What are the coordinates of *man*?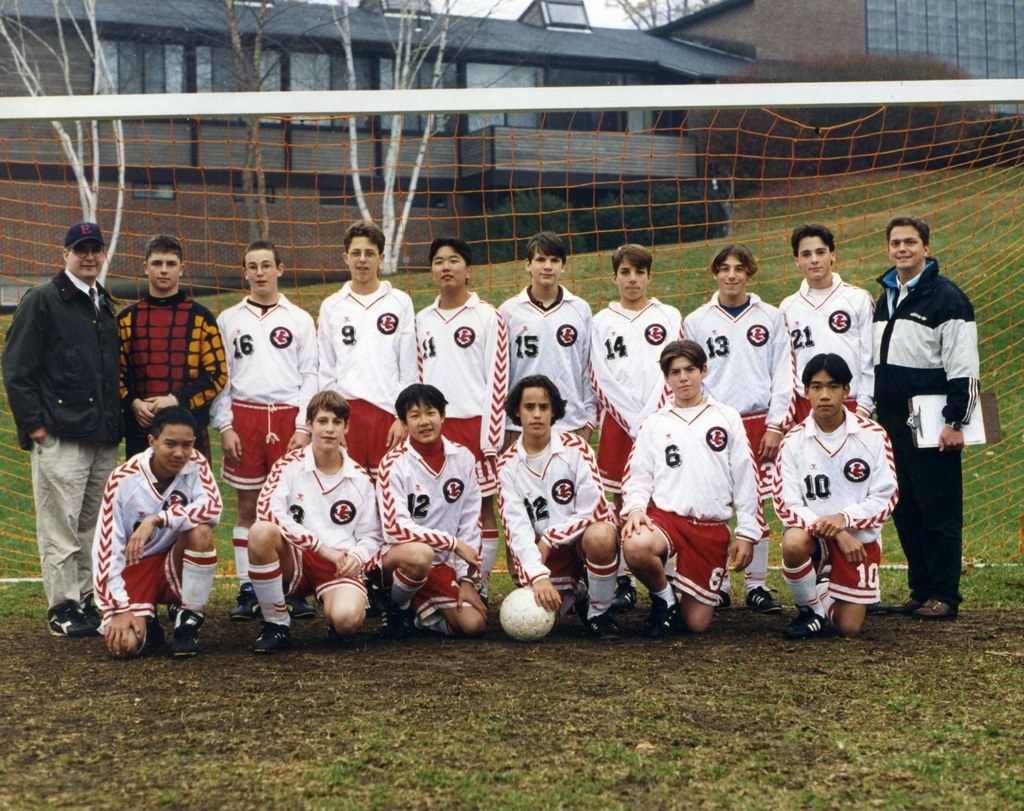
box=[686, 241, 796, 612].
